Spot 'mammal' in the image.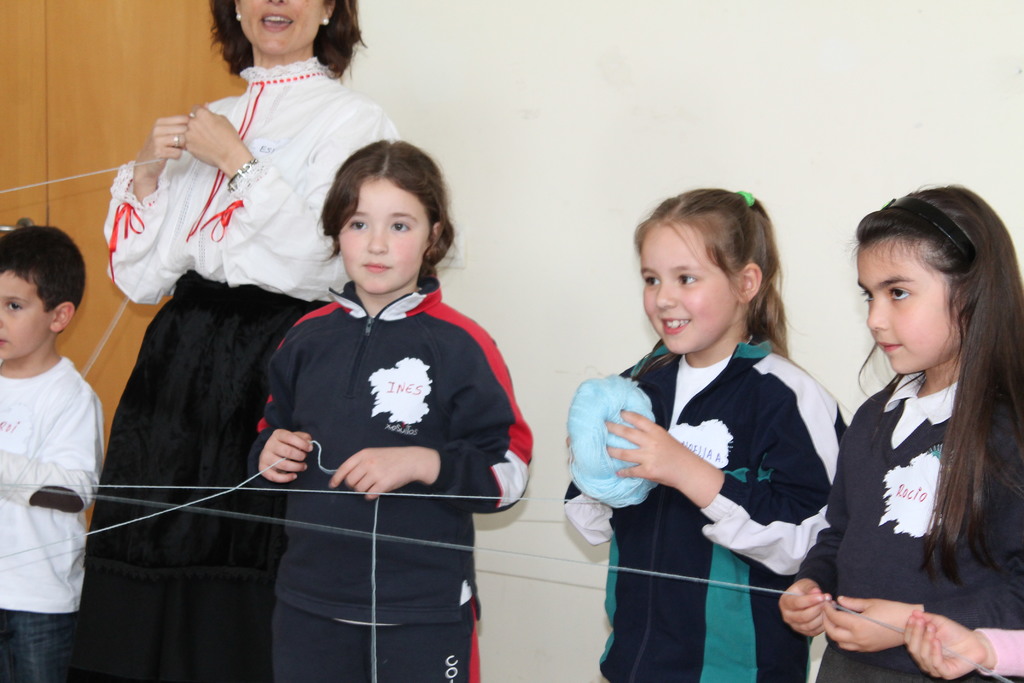
'mammal' found at locate(246, 133, 536, 682).
